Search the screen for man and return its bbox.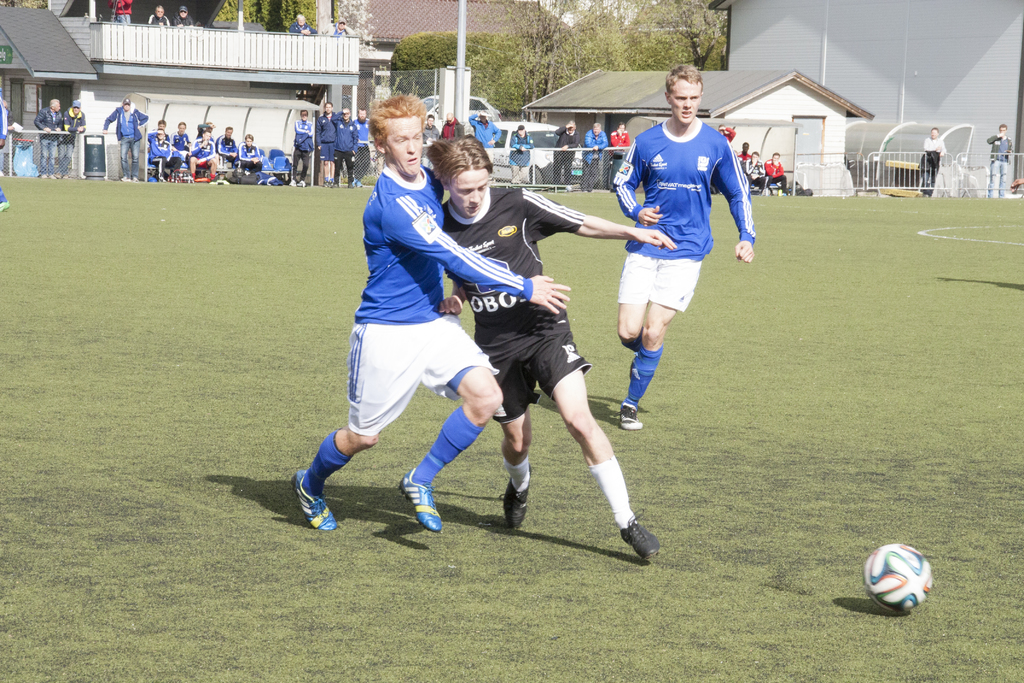
Found: <bbox>294, 106, 312, 185</bbox>.
